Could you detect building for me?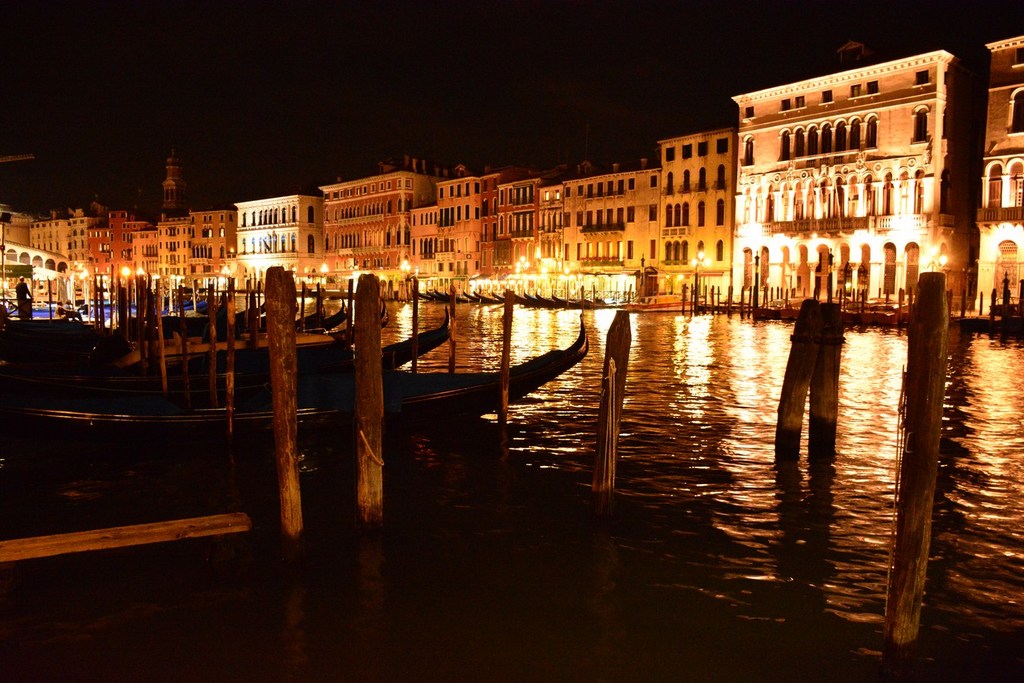
Detection result: 493, 175, 536, 275.
